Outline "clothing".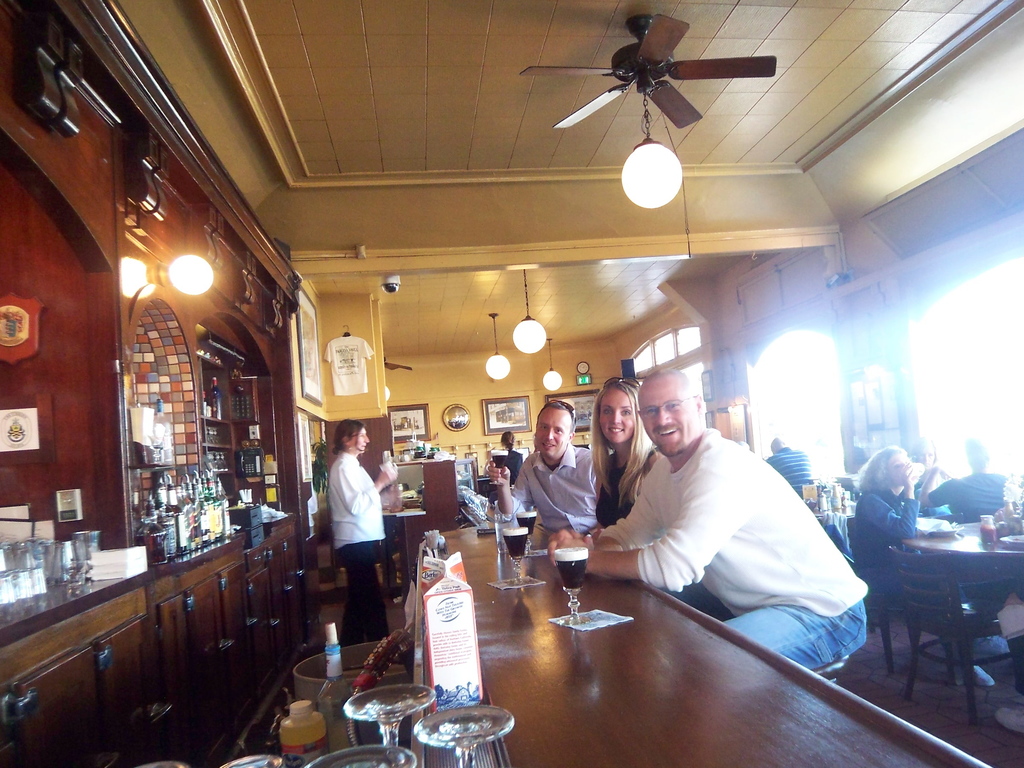
Outline: (849, 483, 964, 613).
